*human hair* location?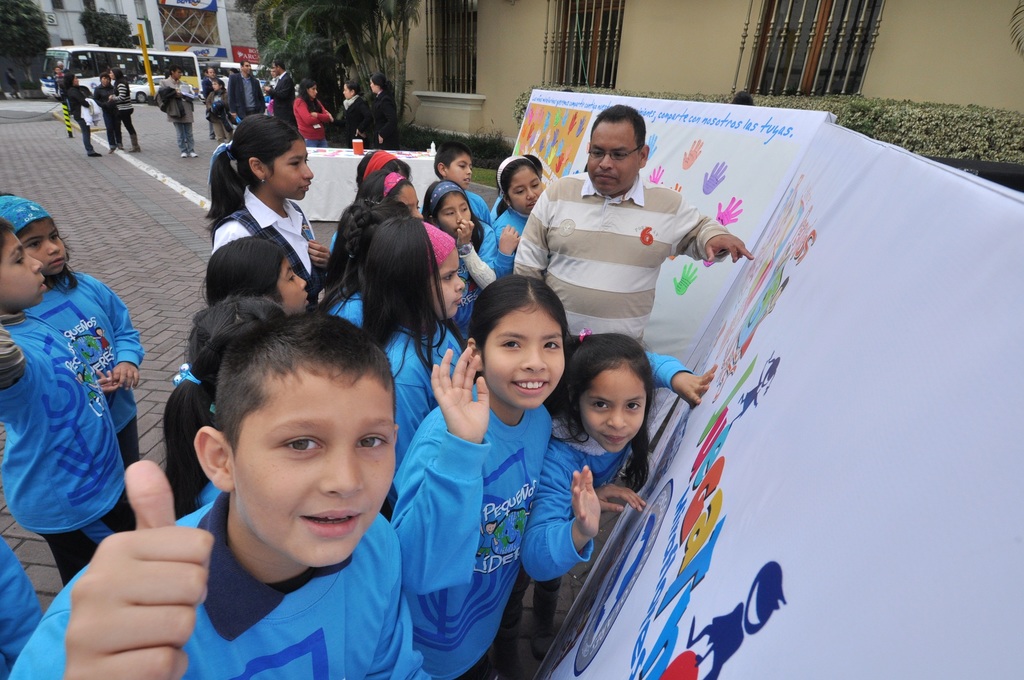
locate(522, 150, 543, 172)
